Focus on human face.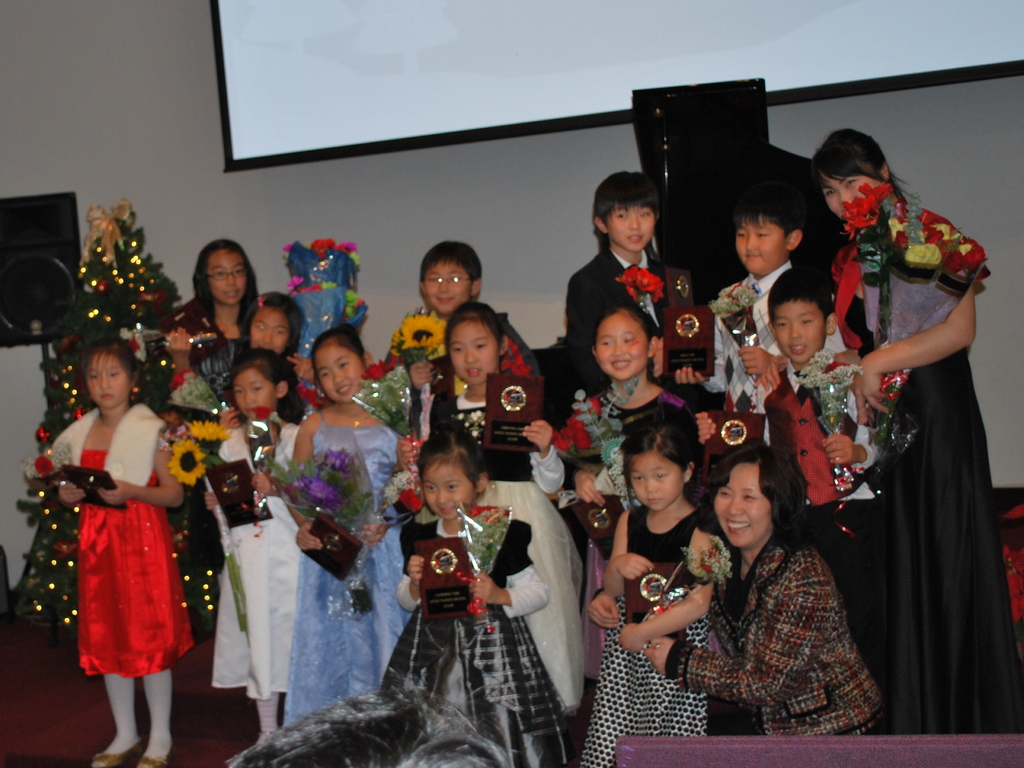
Focused at locate(419, 458, 476, 520).
